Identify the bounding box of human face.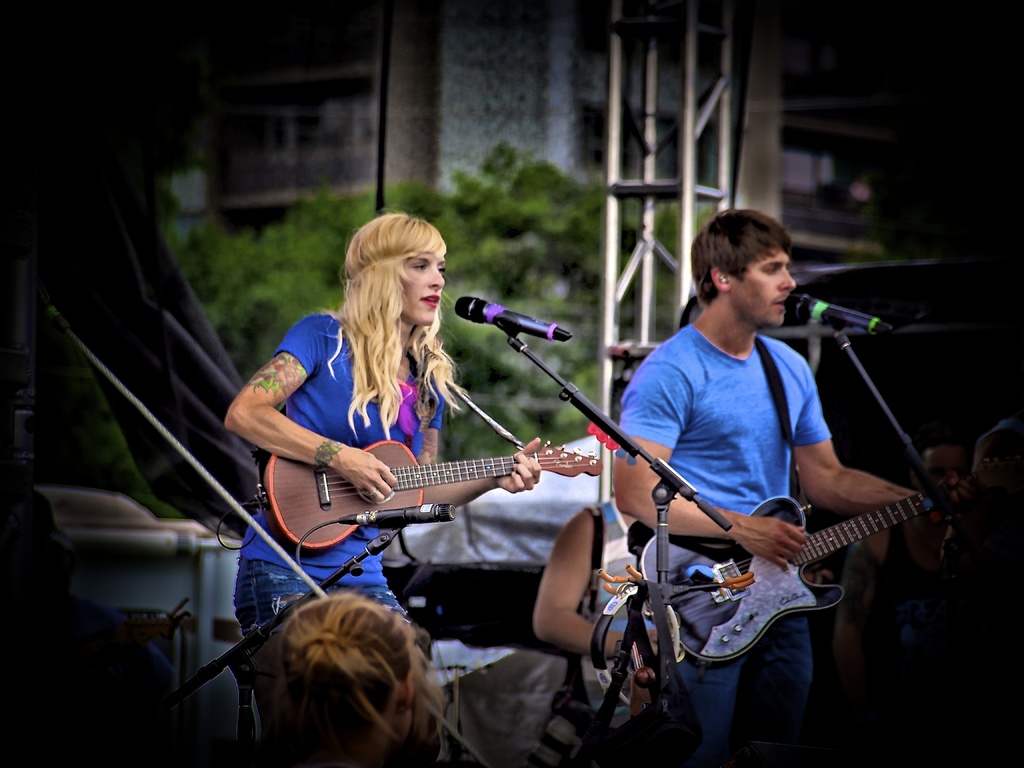
396:253:448:332.
